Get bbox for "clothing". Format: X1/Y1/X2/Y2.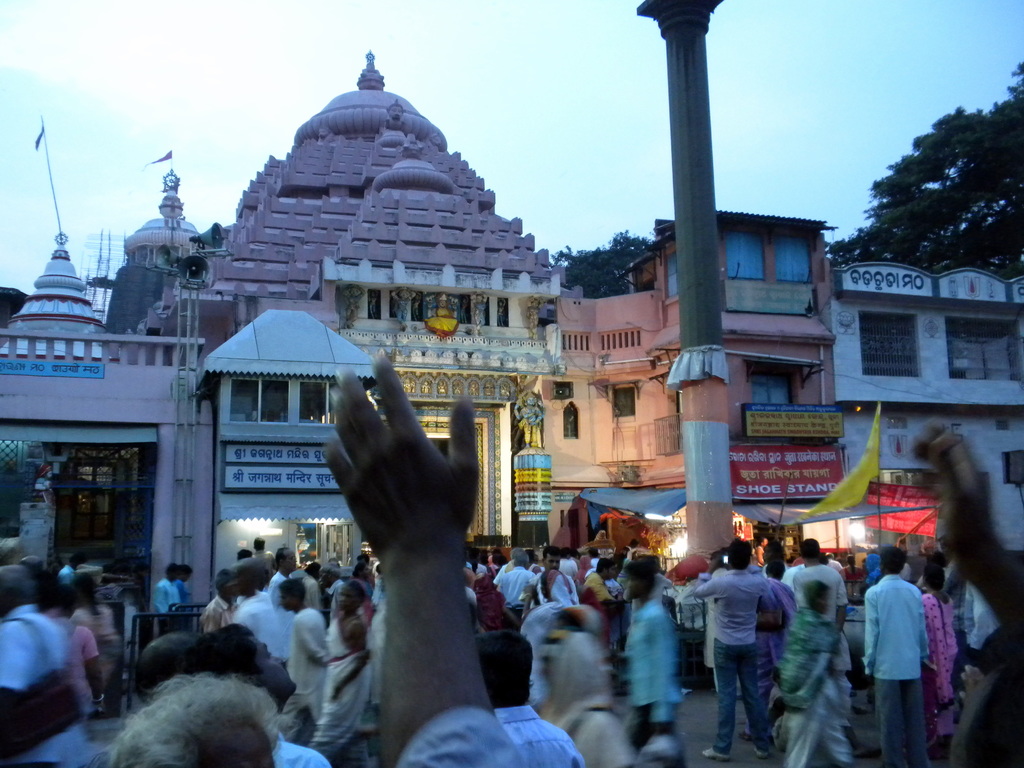
44/620/94/708.
